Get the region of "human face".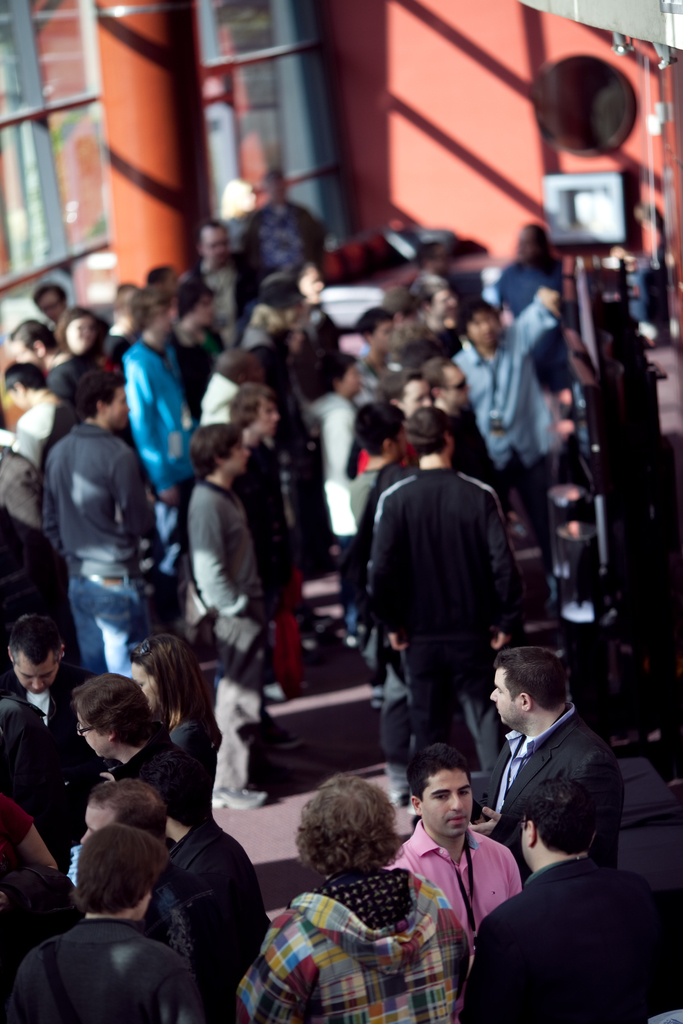
(299, 273, 325, 304).
